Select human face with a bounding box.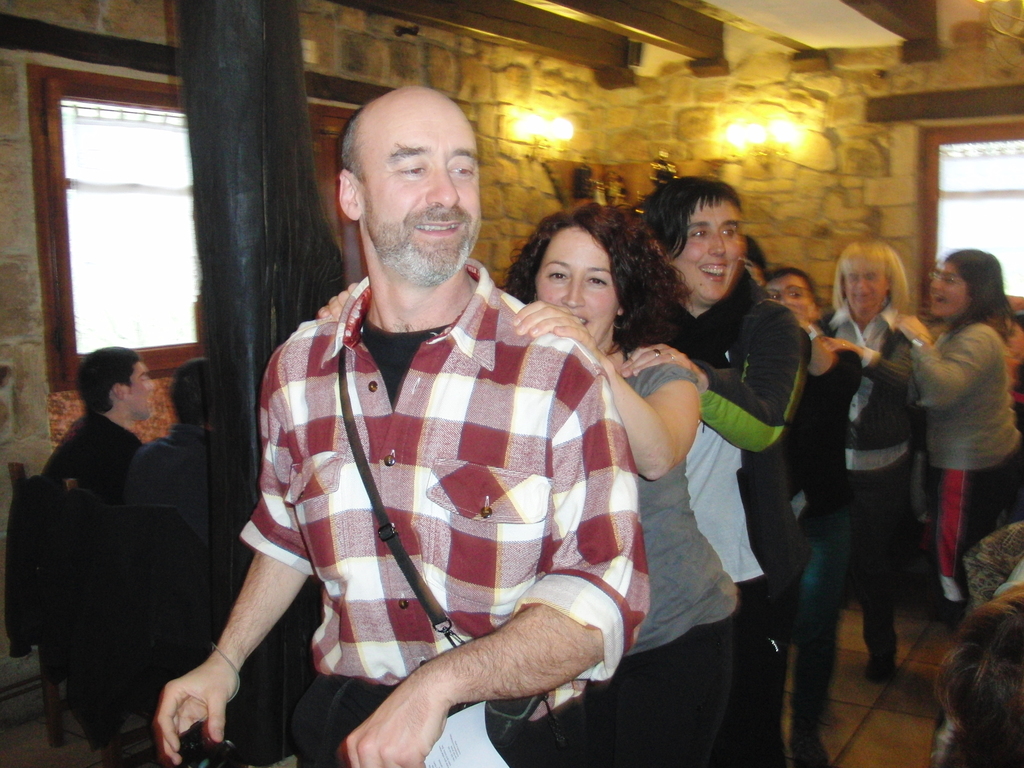
Rect(535, 226, 618, 340).
